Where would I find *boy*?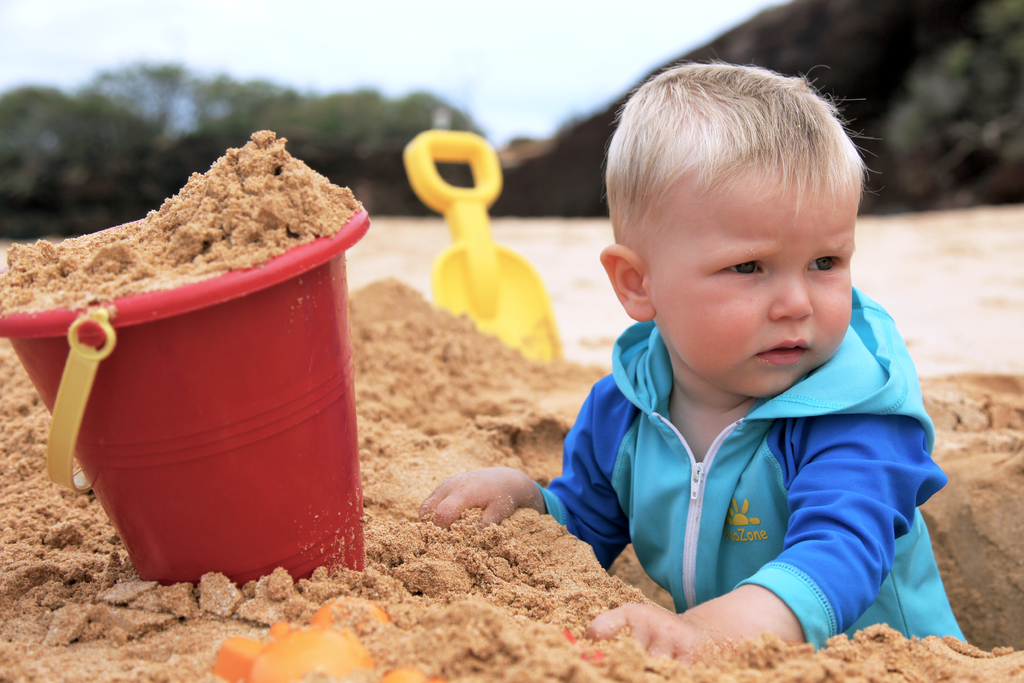
At [414, 58, 964, 662].
